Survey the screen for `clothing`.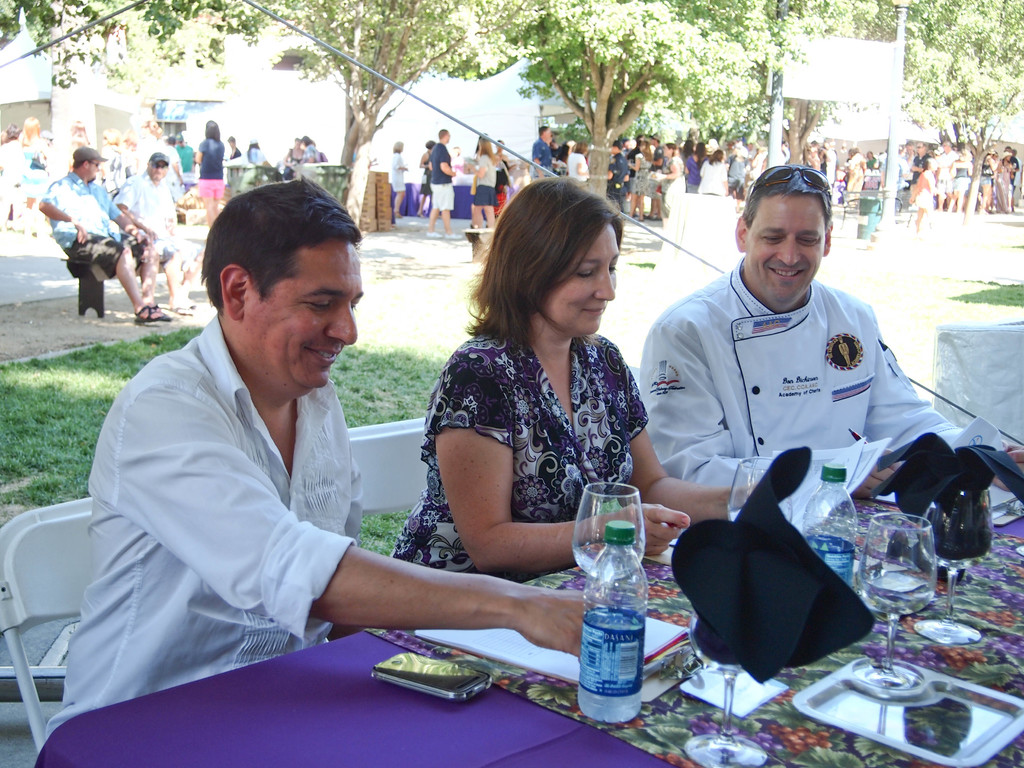
Survey found: detection(696, 164, 727, 207).
